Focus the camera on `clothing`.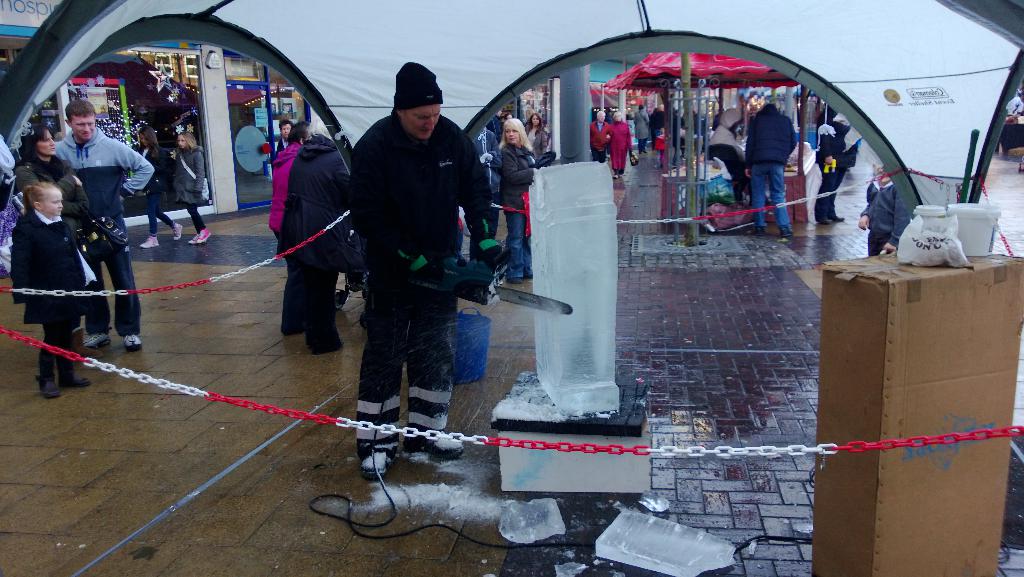
Focus region: x1=499, y1=139, x2=533, y2=279.
